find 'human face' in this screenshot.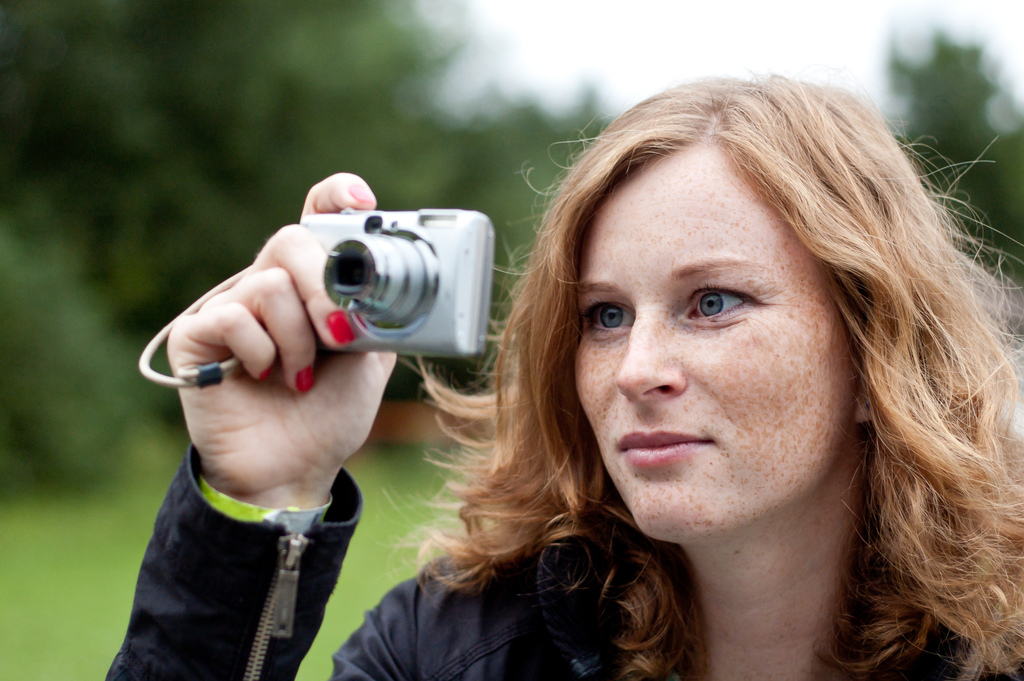
The bounding box for 'human face' is BBox(571, 145, 853, 545).
